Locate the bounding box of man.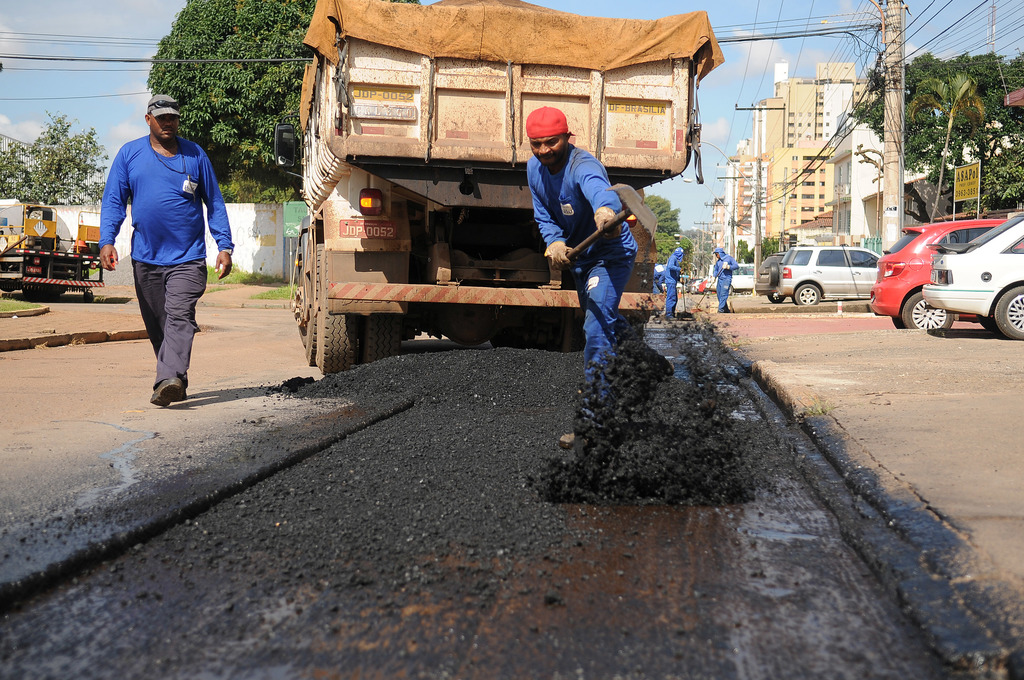
Bounding box: 93, 108, 215, 378.
